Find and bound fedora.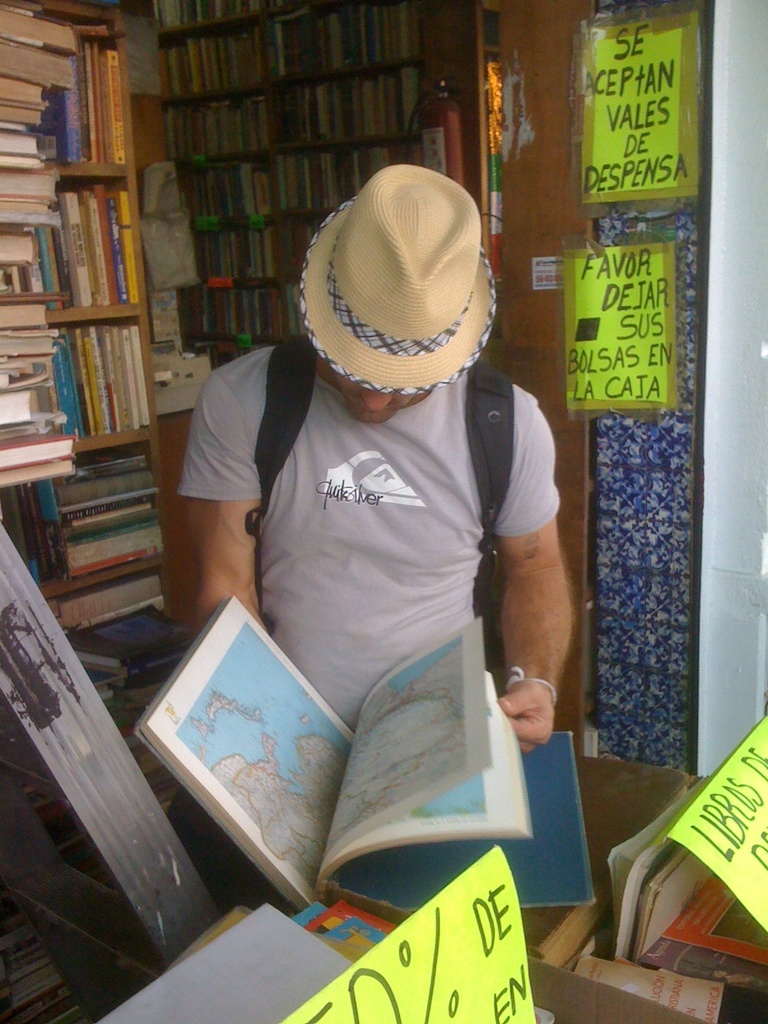
Bound: (x1=293, y1=168, x2=501, y2=395).
